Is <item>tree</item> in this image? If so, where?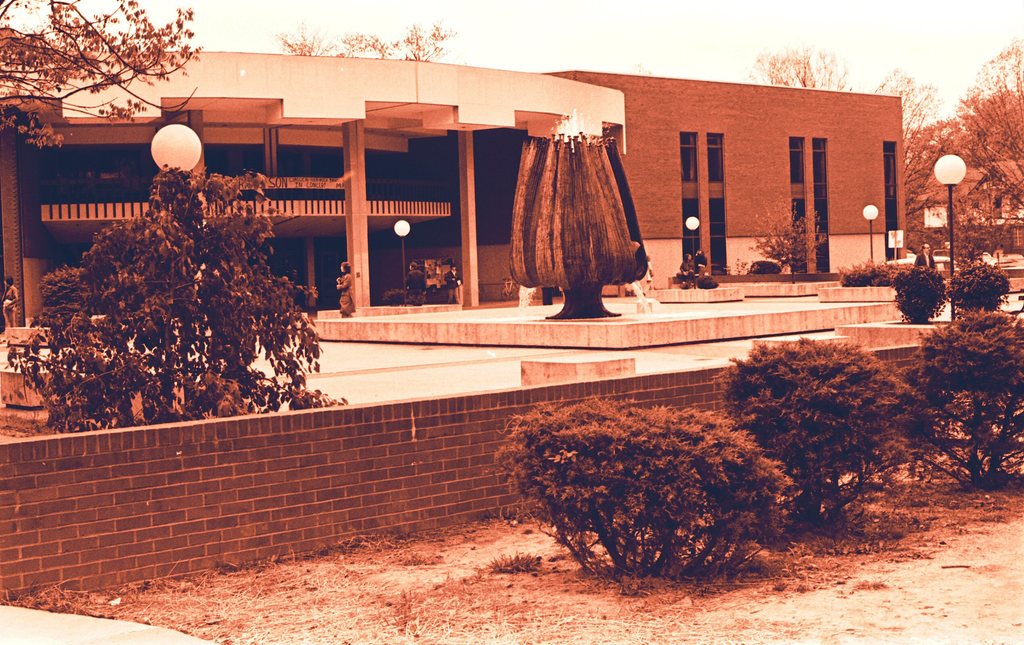
Yes, at {"x1": 270, "y1": 17, "x2": 456, "y2": 53}.
